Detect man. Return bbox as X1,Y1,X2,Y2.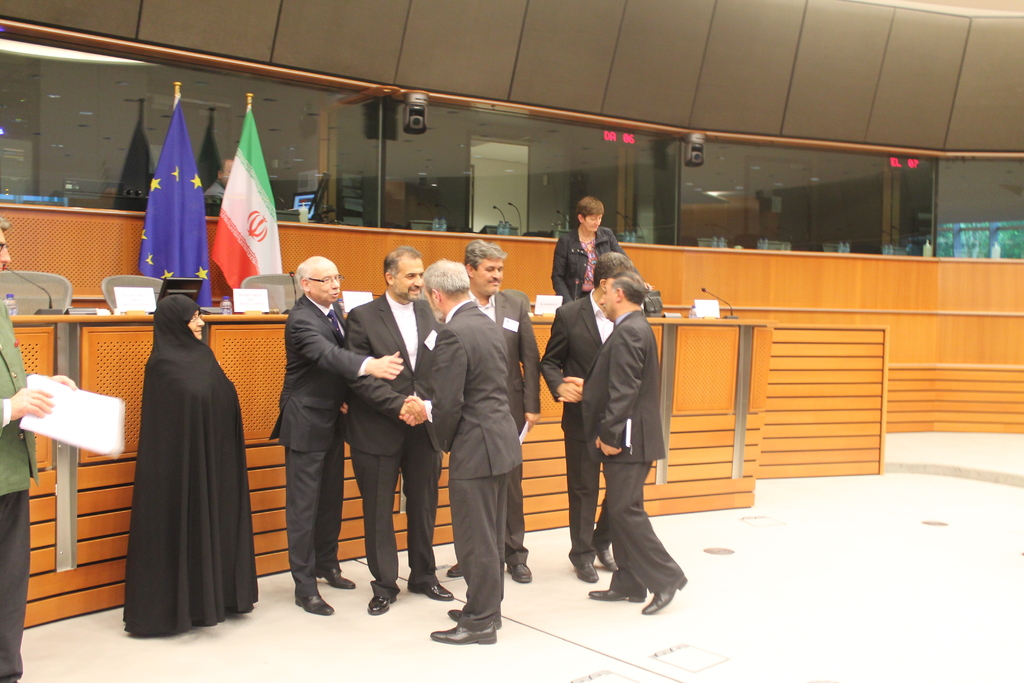
343,252,451,621.
